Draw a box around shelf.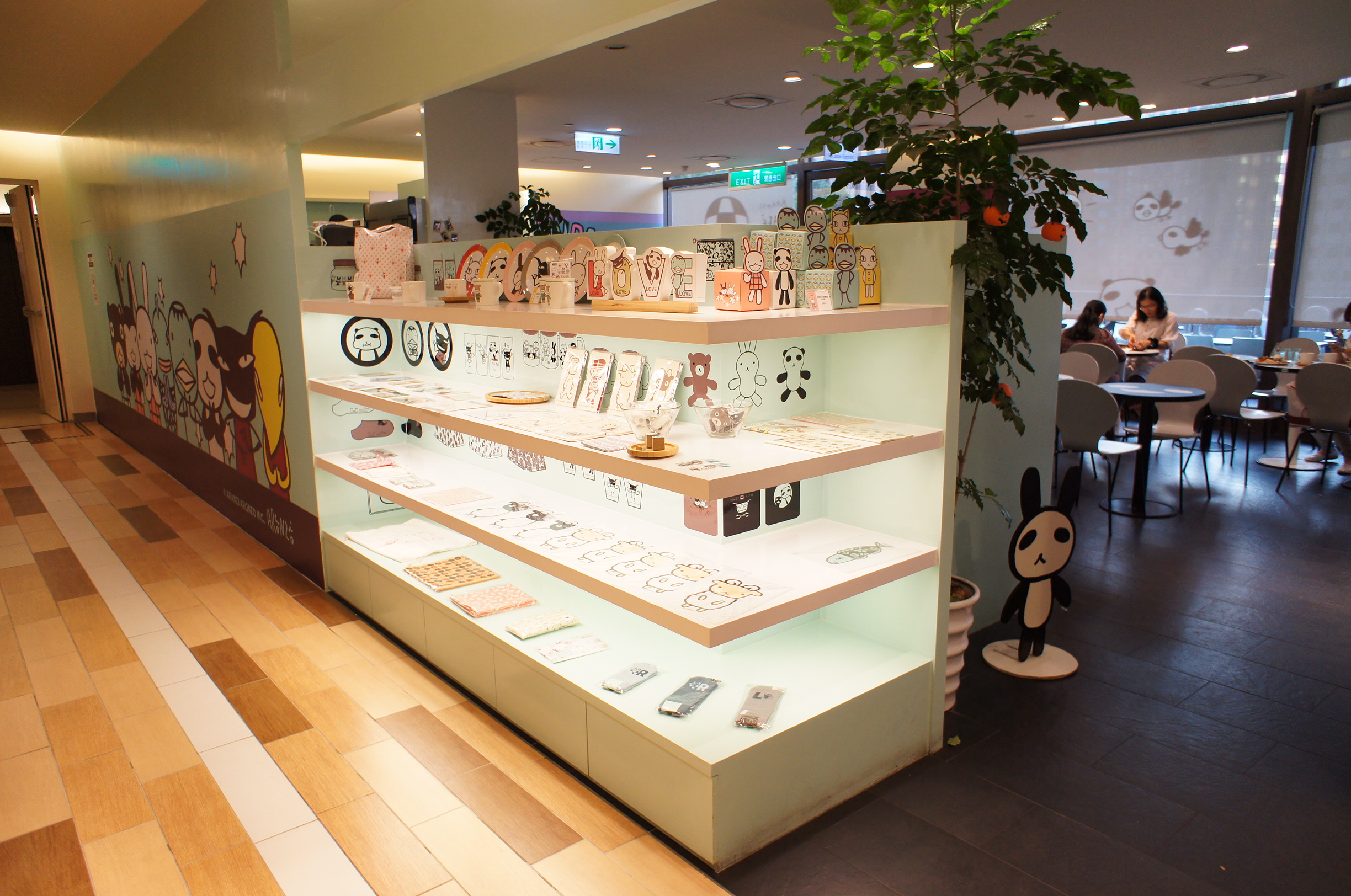
pyautogui.locateOnScreen(166, 219, 527, 357).
